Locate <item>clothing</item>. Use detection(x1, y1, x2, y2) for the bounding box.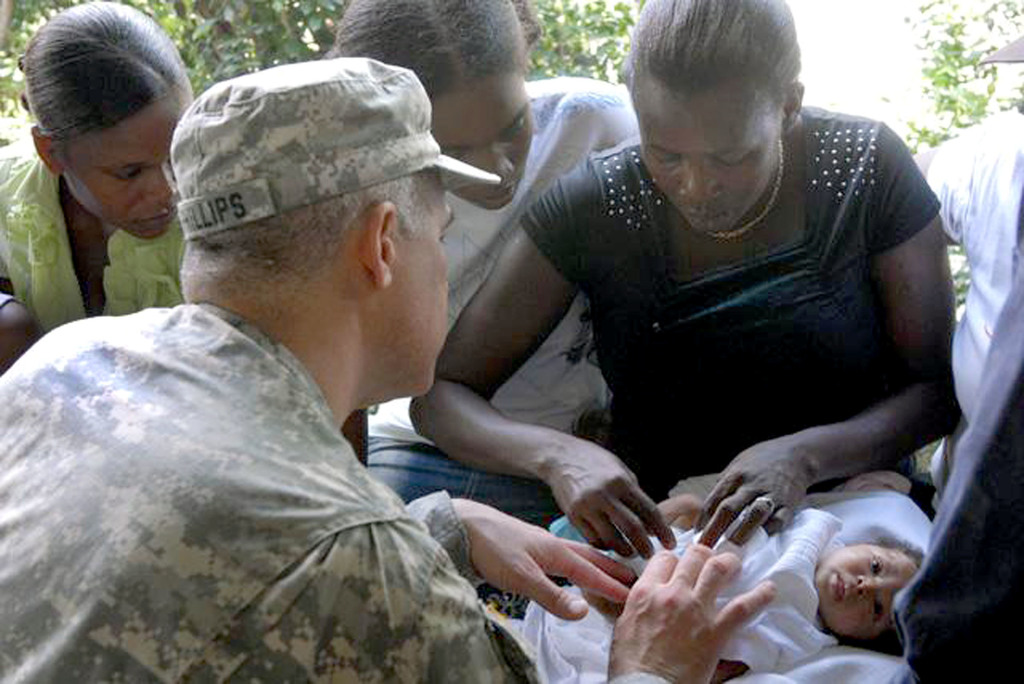
detection(911, 100, 1023, 521).
